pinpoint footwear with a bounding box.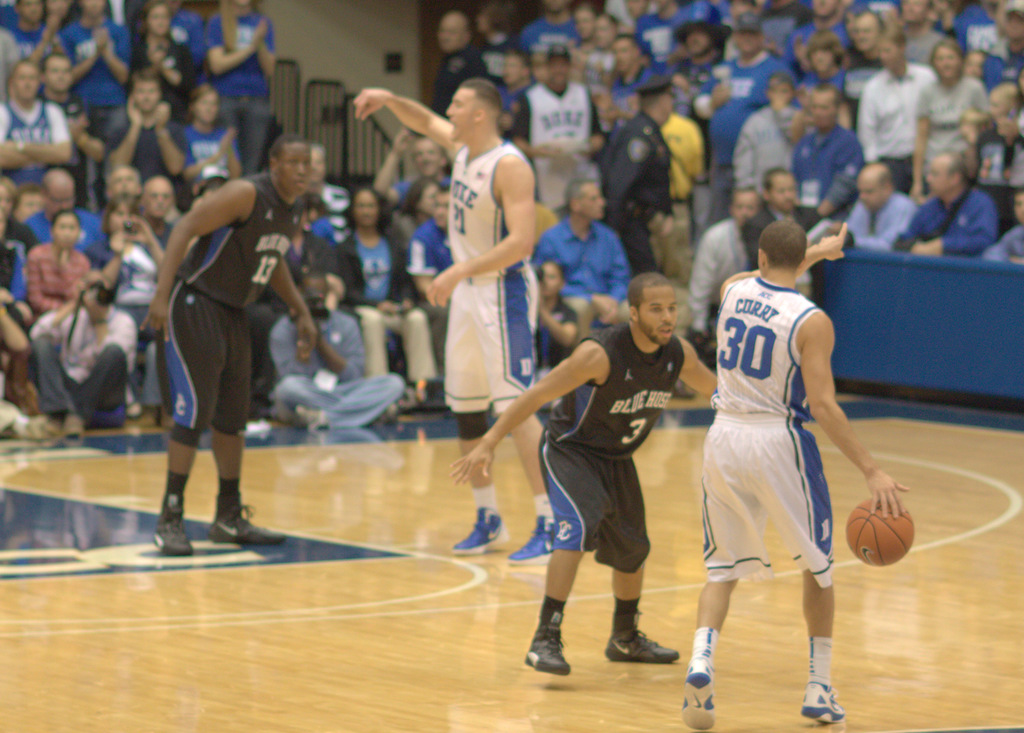
x1=508 y1=512 x2=558 y2=562.
